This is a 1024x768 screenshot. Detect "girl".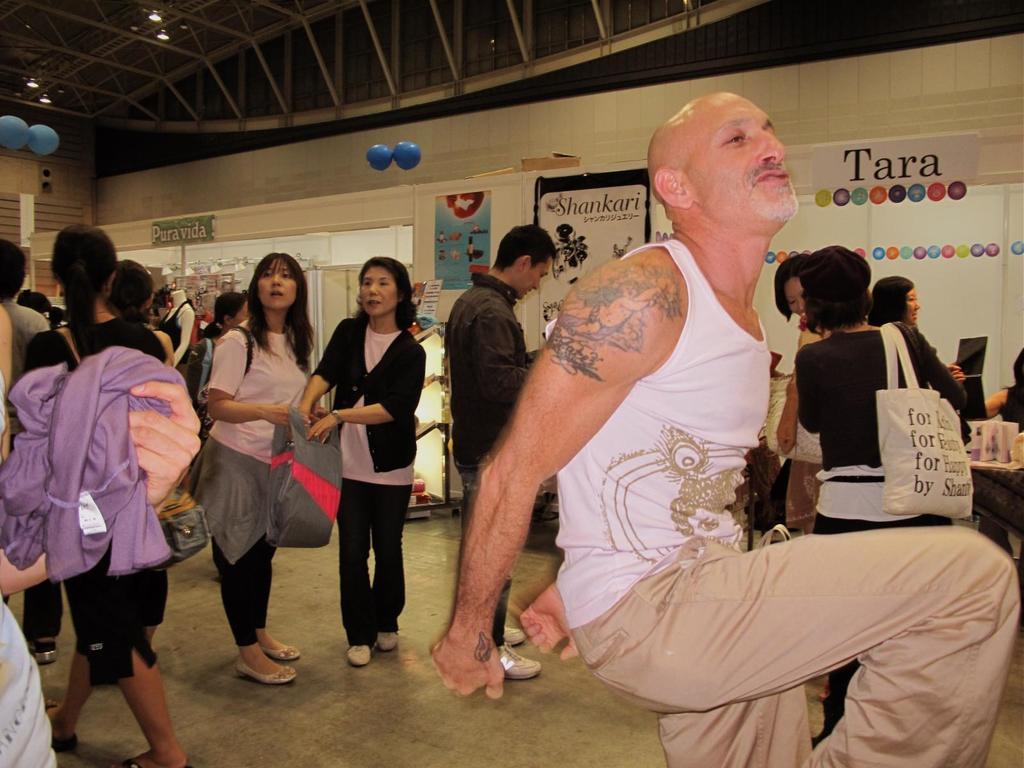
box=[205, 253, 323, 687].
